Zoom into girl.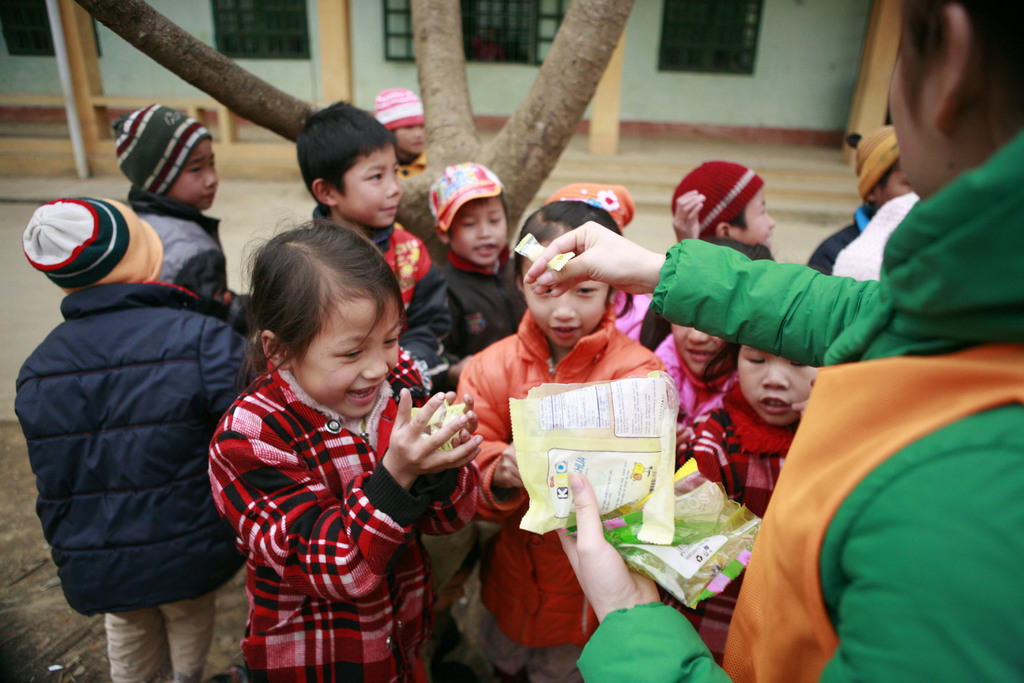
Zoom target: [665,340,819,667].
